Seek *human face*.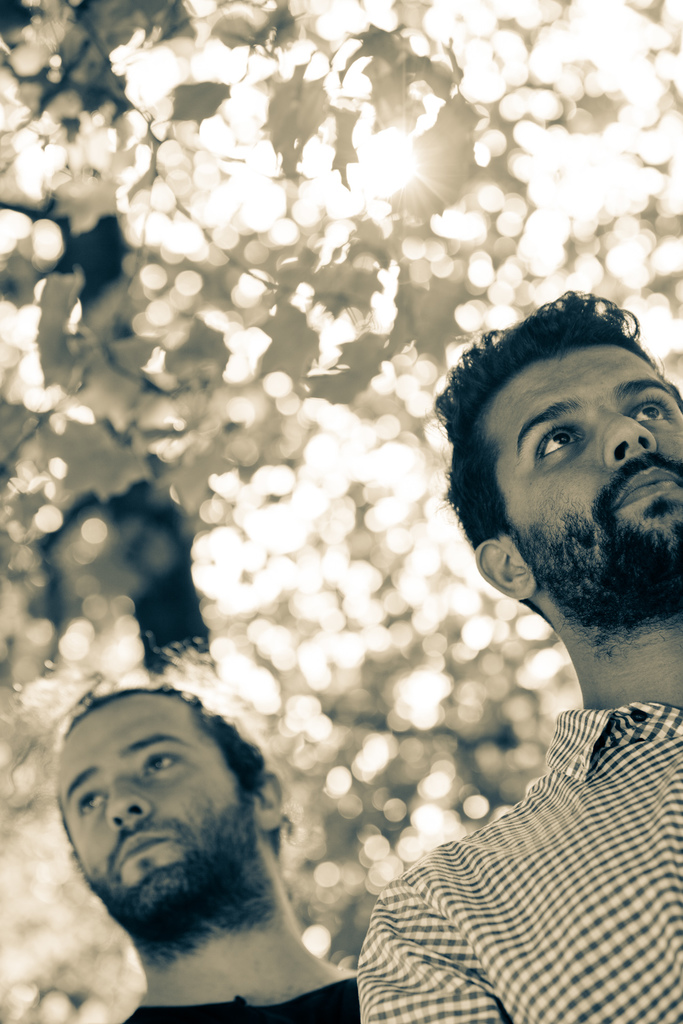
crop(53, 711, 256, 920).
